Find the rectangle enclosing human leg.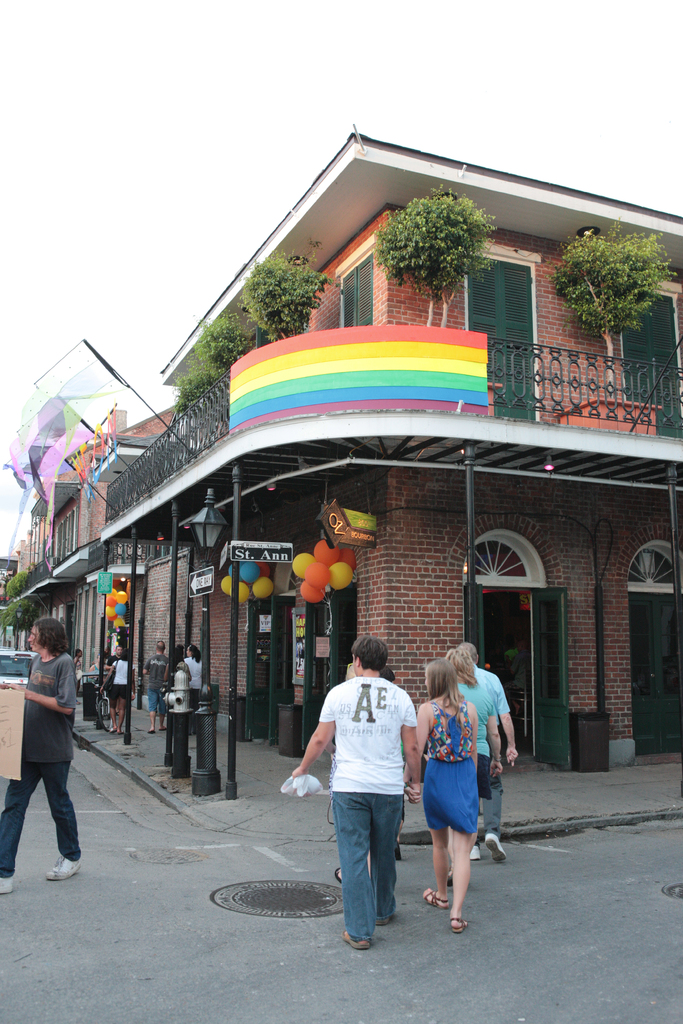
0, 755, 37, 891.
